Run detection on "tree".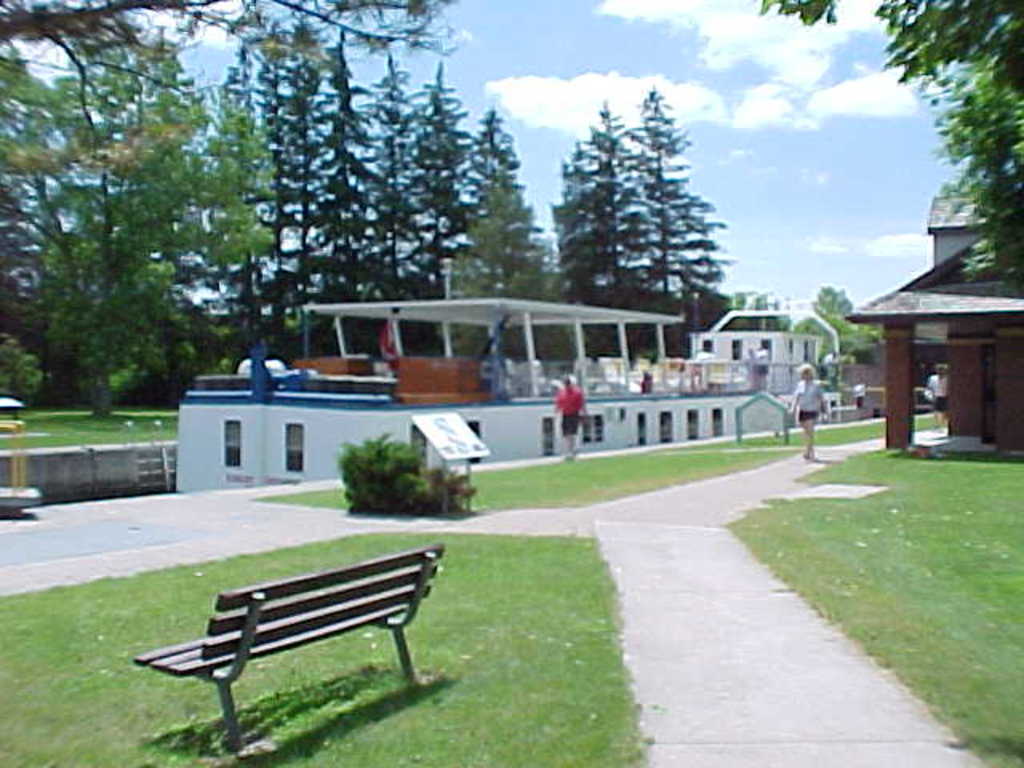
Result: locate(798, 286, 882, 365).
